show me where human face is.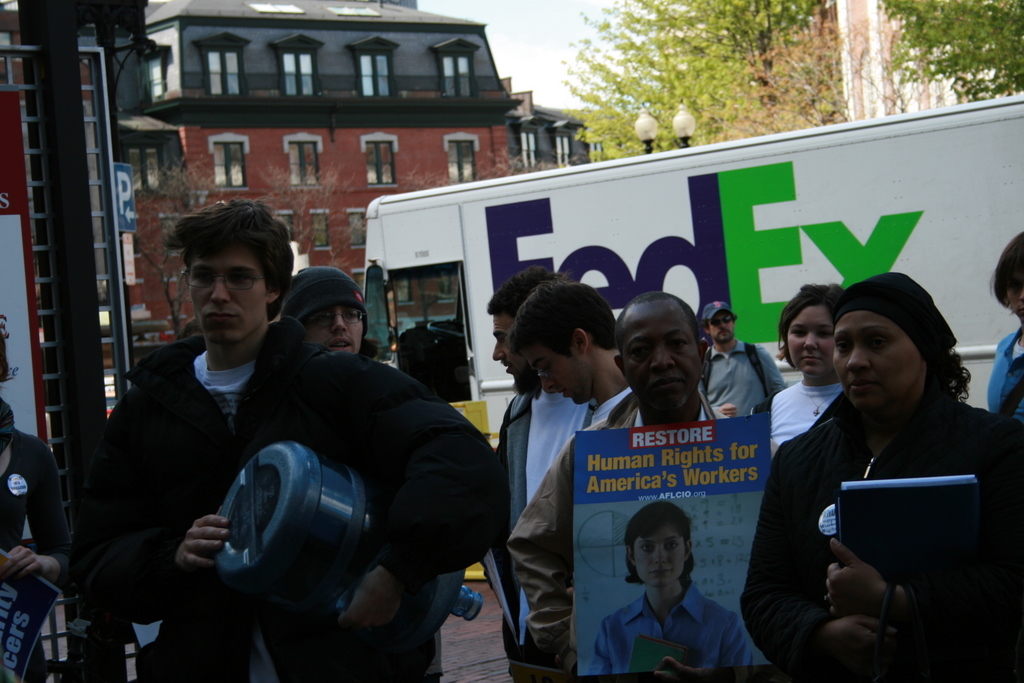
human face is at detection(623, 313, 697, 409).
